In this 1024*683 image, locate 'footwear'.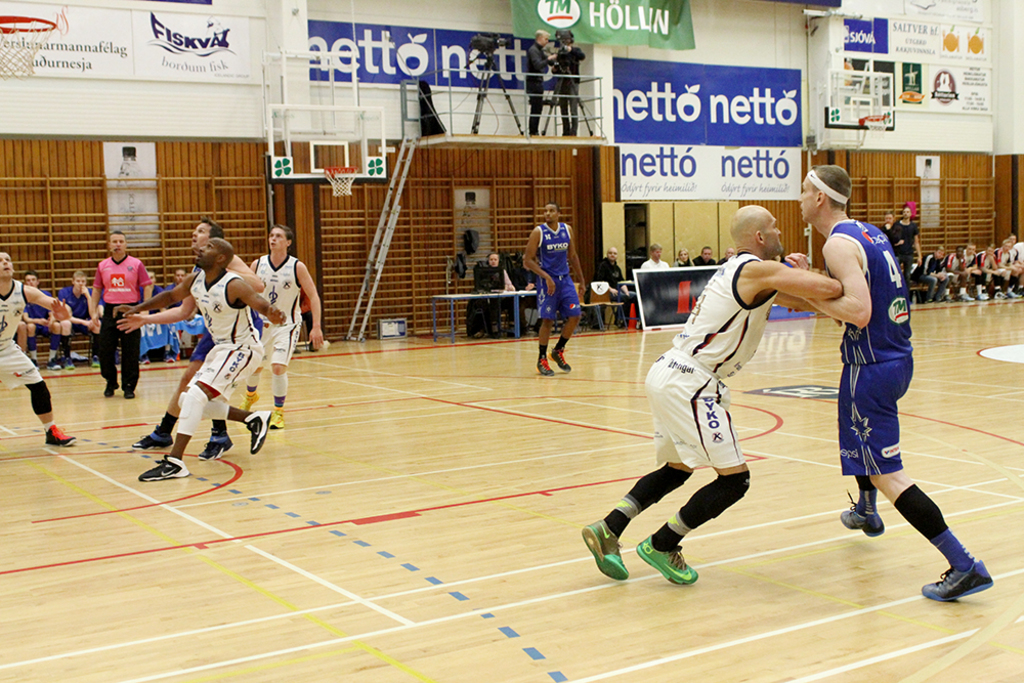
Bounding box: x1=160, y1=349, x2=169, y2=362.
